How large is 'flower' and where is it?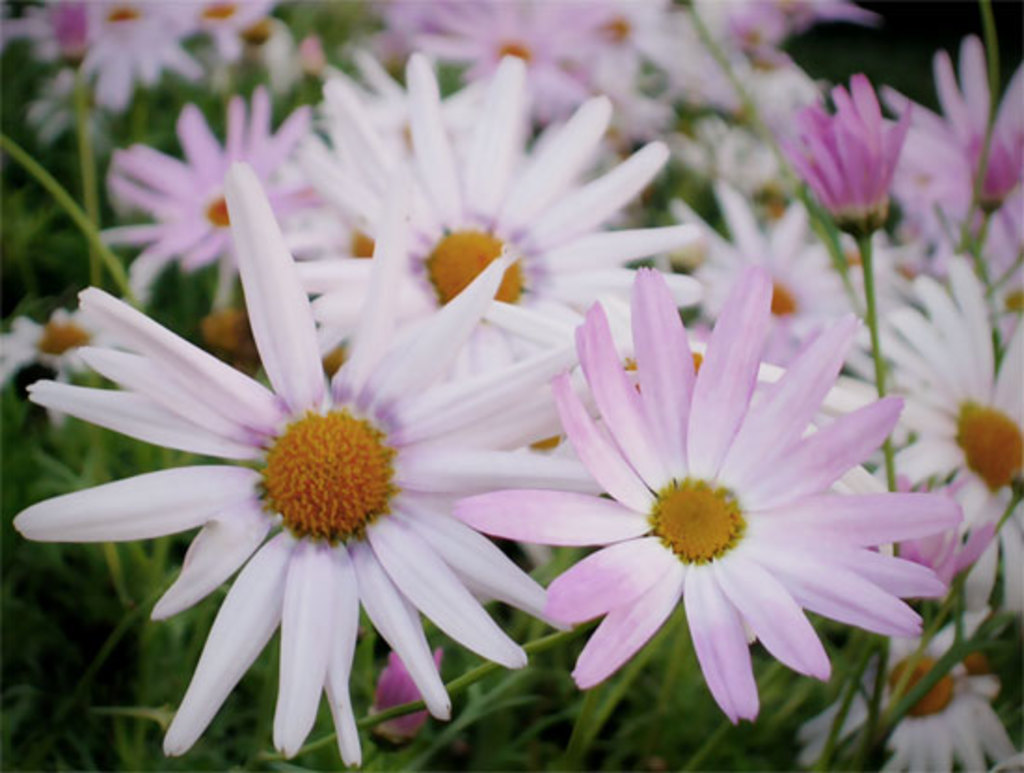
Bounding box: [6, 158, 607, 771].
